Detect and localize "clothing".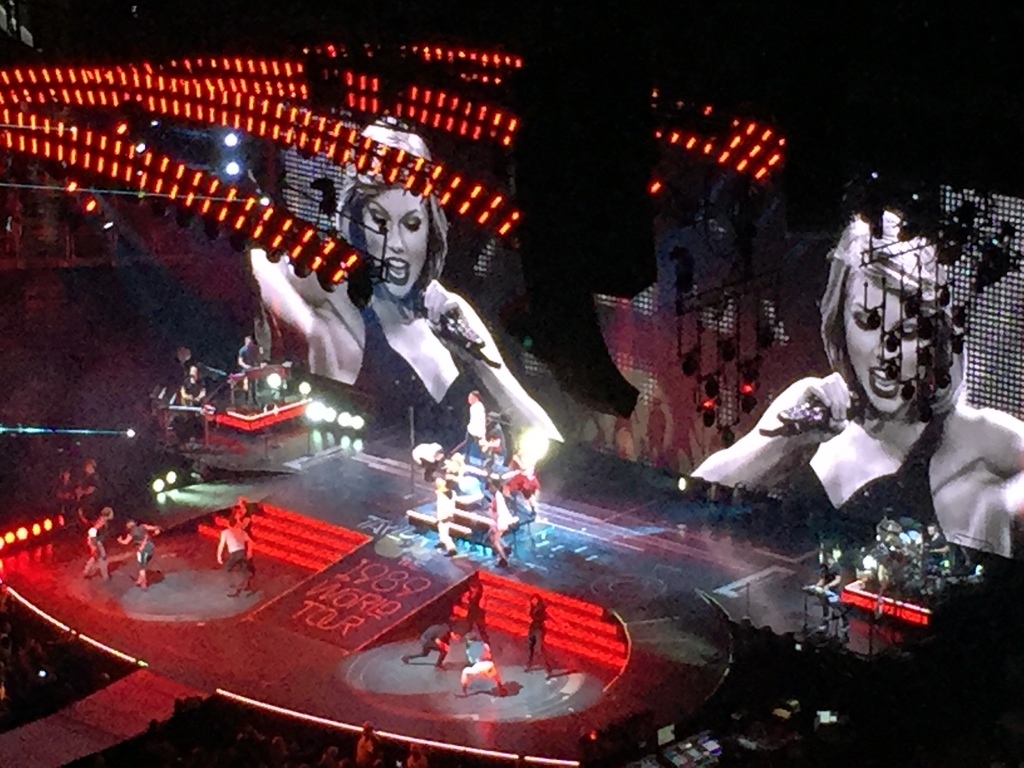
Localized at bbox=(222, 527, 253, 588).
